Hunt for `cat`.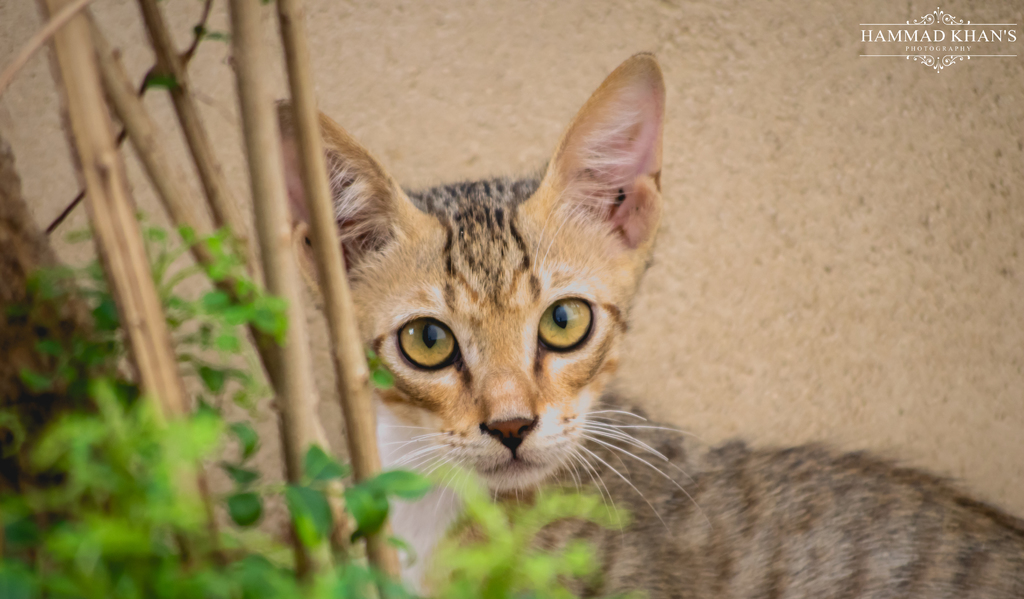
Hunted down at select_region(248, 54, 1023, 598).
